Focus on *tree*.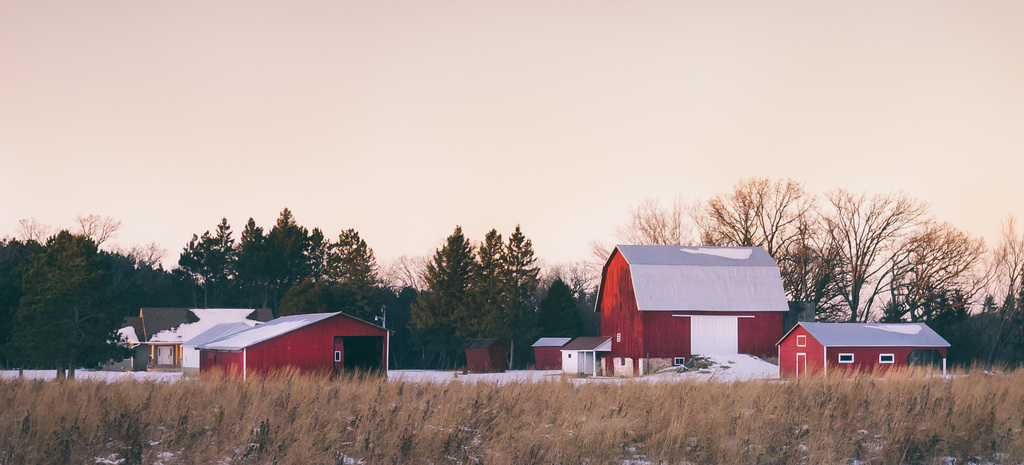
Focused at bbox=(295, 223, 420, 316).
